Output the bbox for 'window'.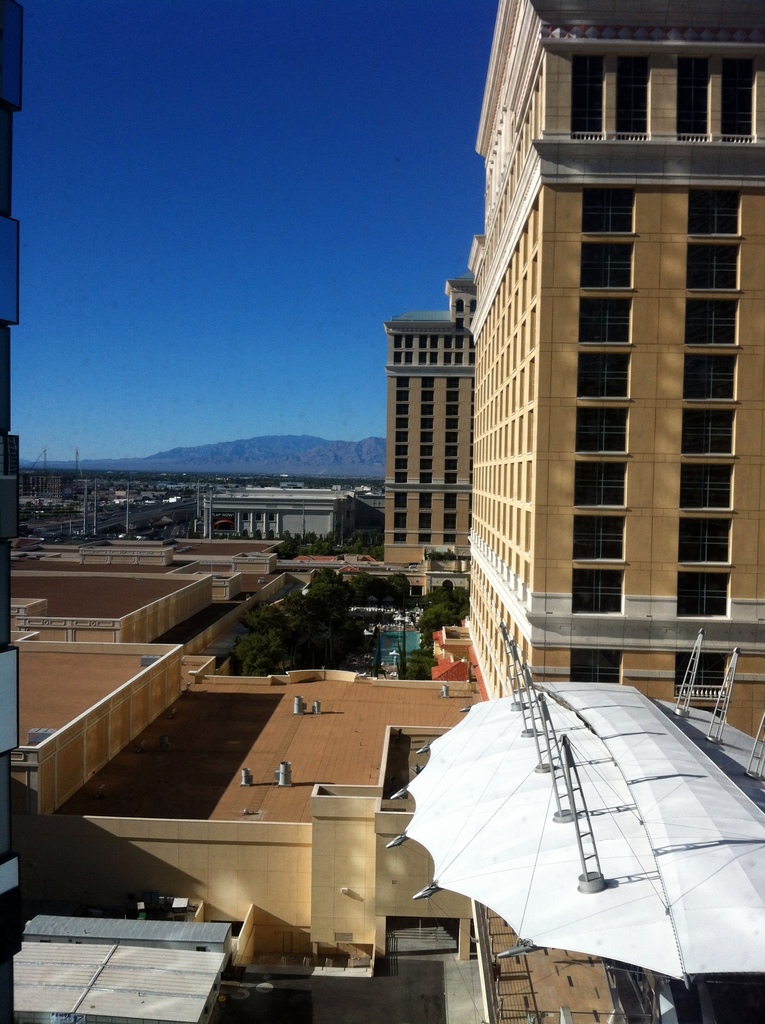
BBox(684, 241, 742, 292).
